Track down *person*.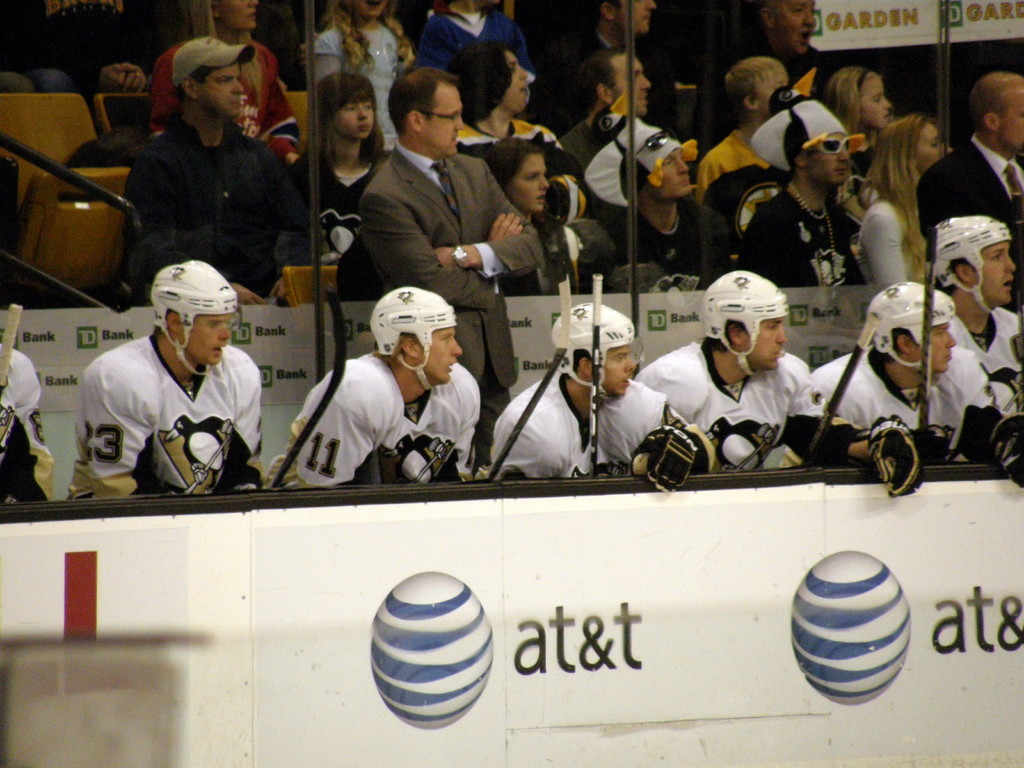
Tracked to l=282, t=284, r=482, b=499.
